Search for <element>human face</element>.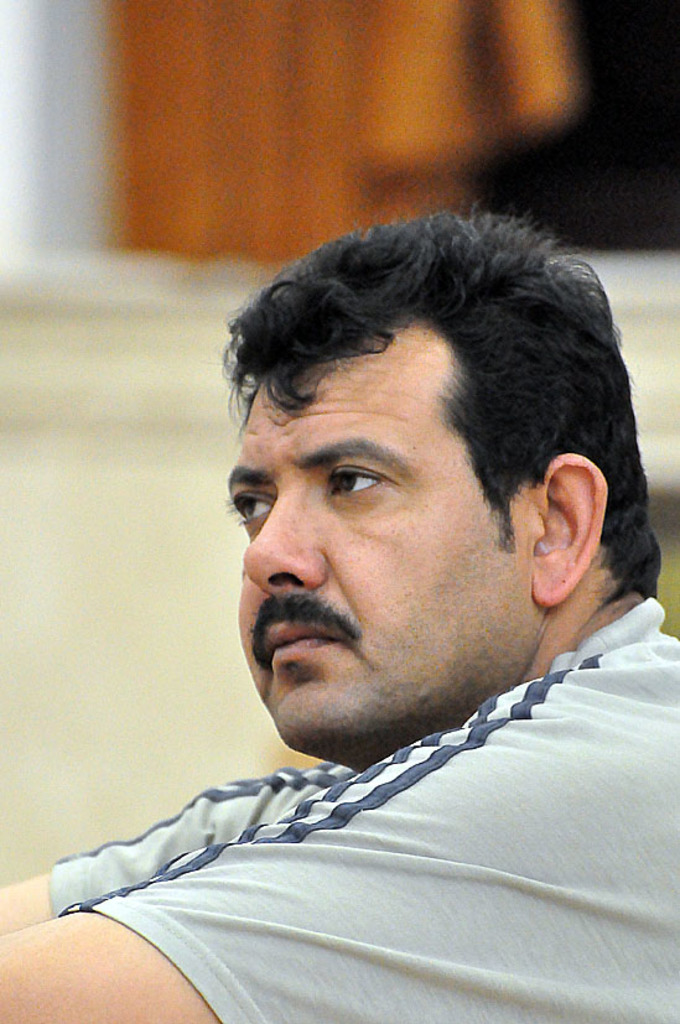
Found at locate(220, 338, 523, 738).
